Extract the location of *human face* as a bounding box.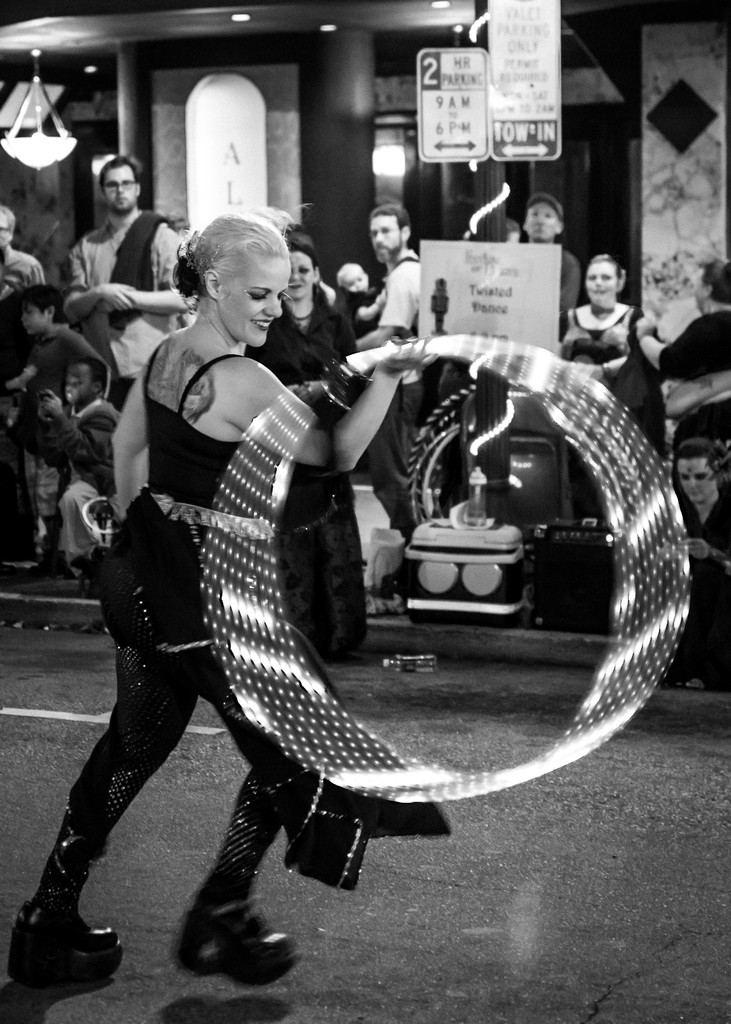
crop(344, 266, 368, 294).
